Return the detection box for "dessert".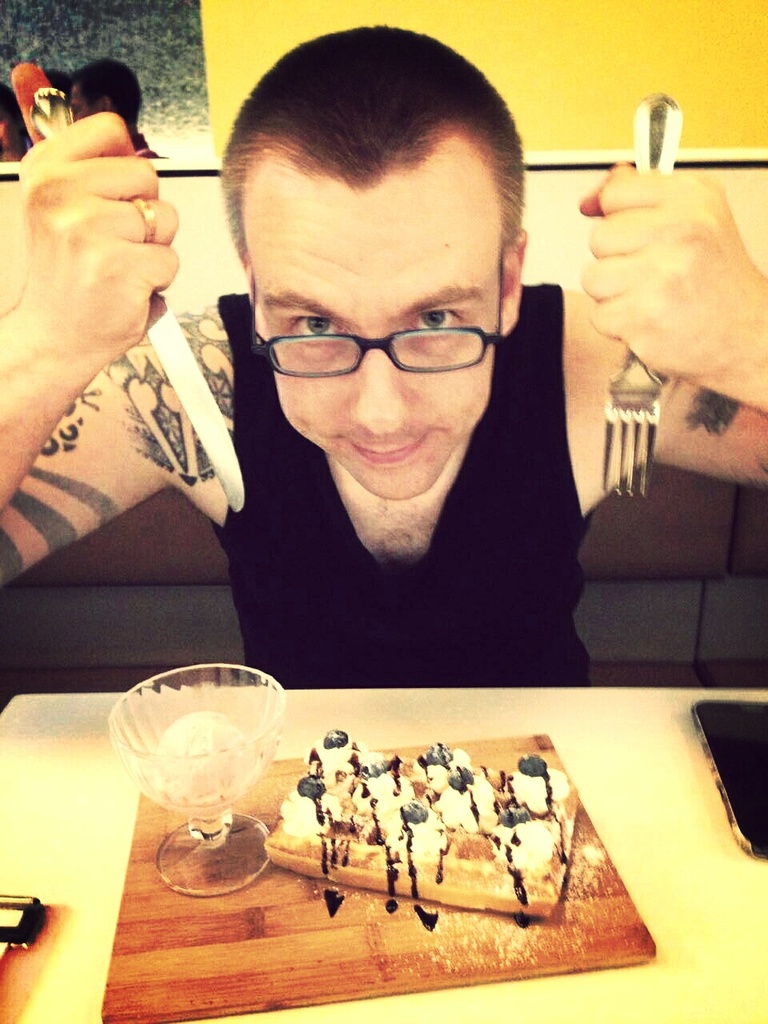
269,739,606,943.
